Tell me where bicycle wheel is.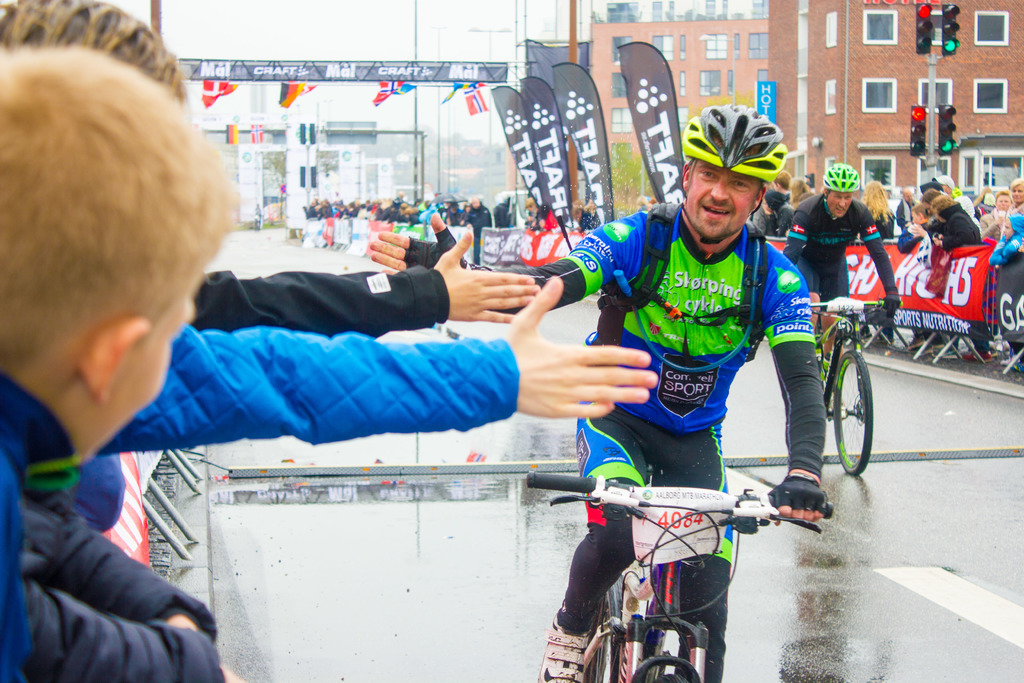
bicycle wheel is at x1=652 y1=671 x2=691 y2=682.
